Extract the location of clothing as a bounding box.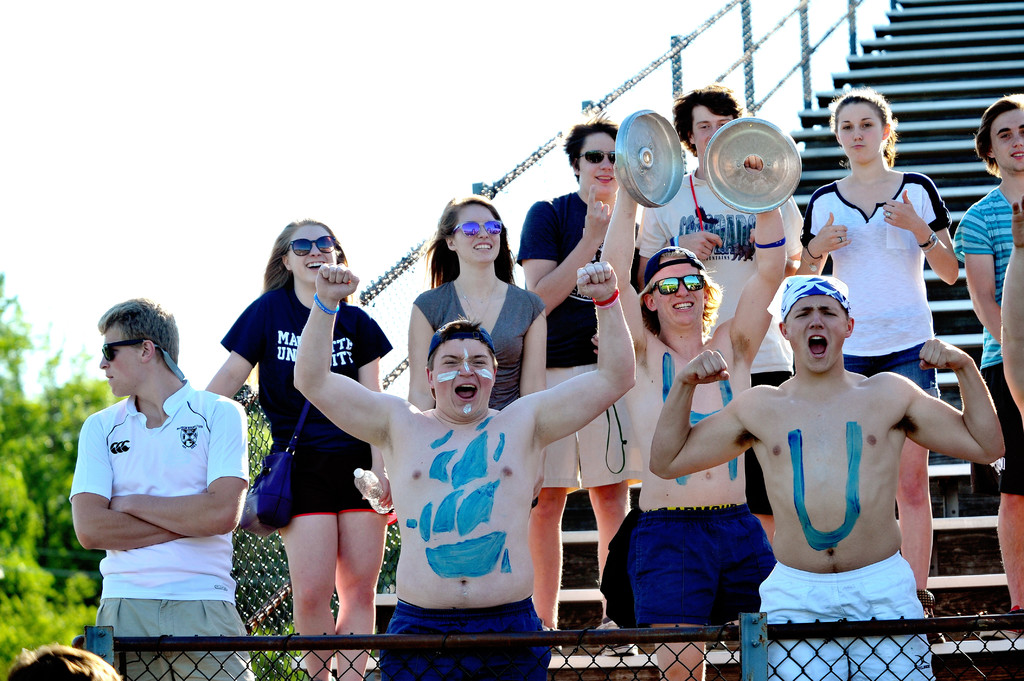
locate(799, 170, 952, 399).
